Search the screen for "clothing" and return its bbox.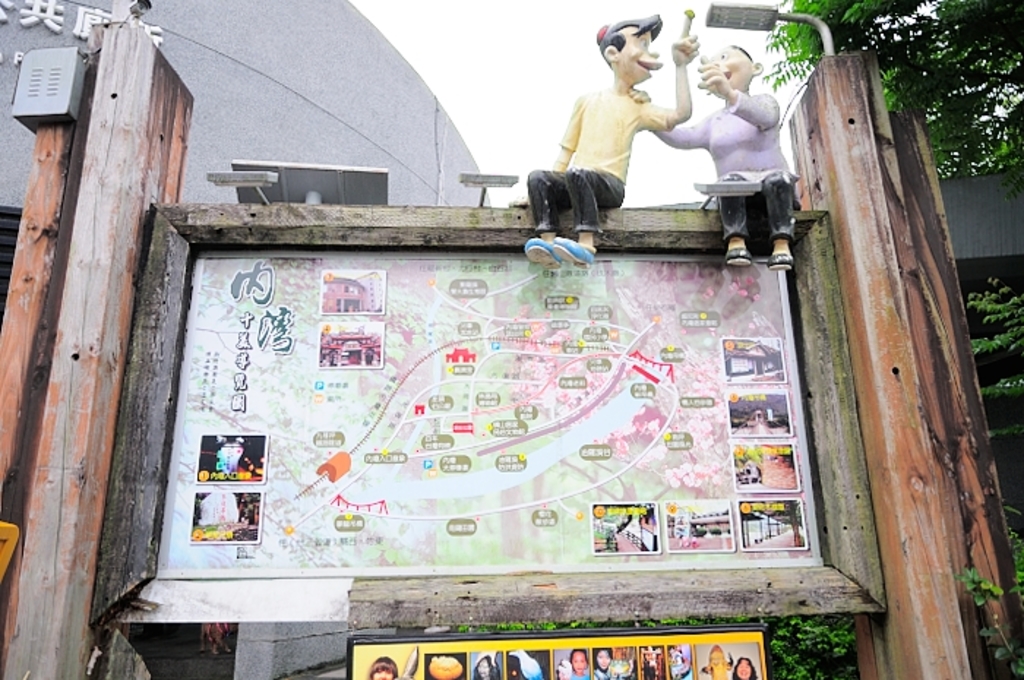
Found: select_region(566, 670, 588, 679).
